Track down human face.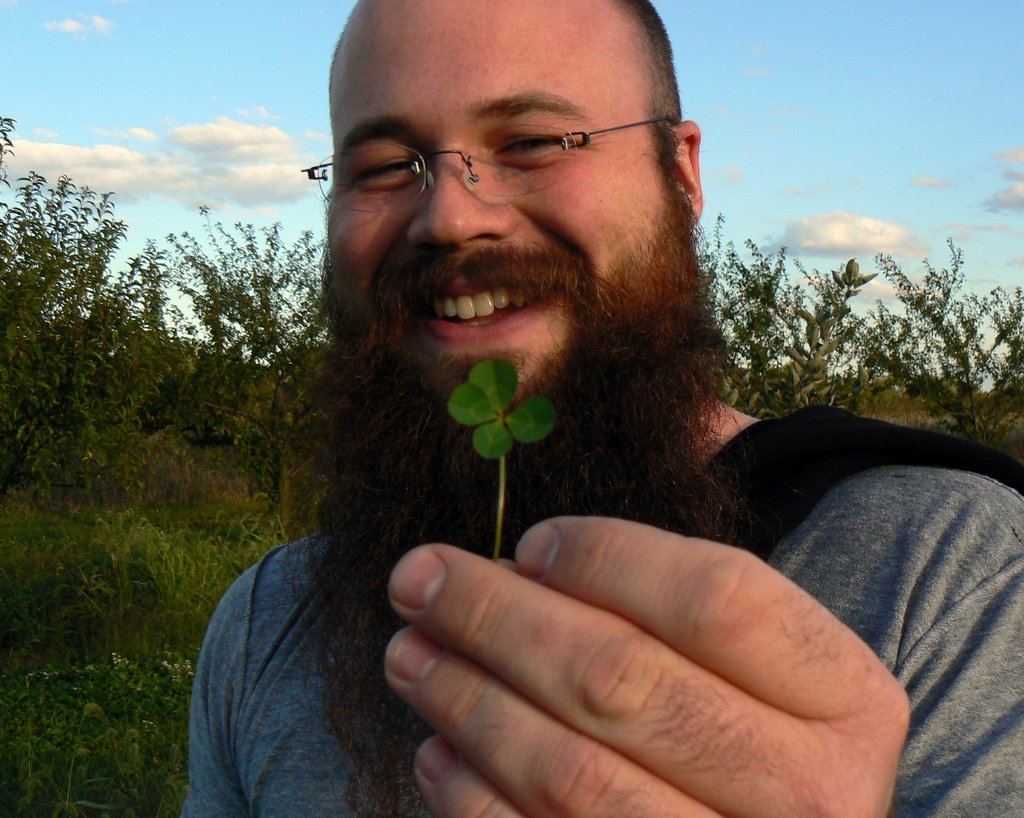
Tracked to pyautogui.locateOnScreen(334, 0, 673, 462).
